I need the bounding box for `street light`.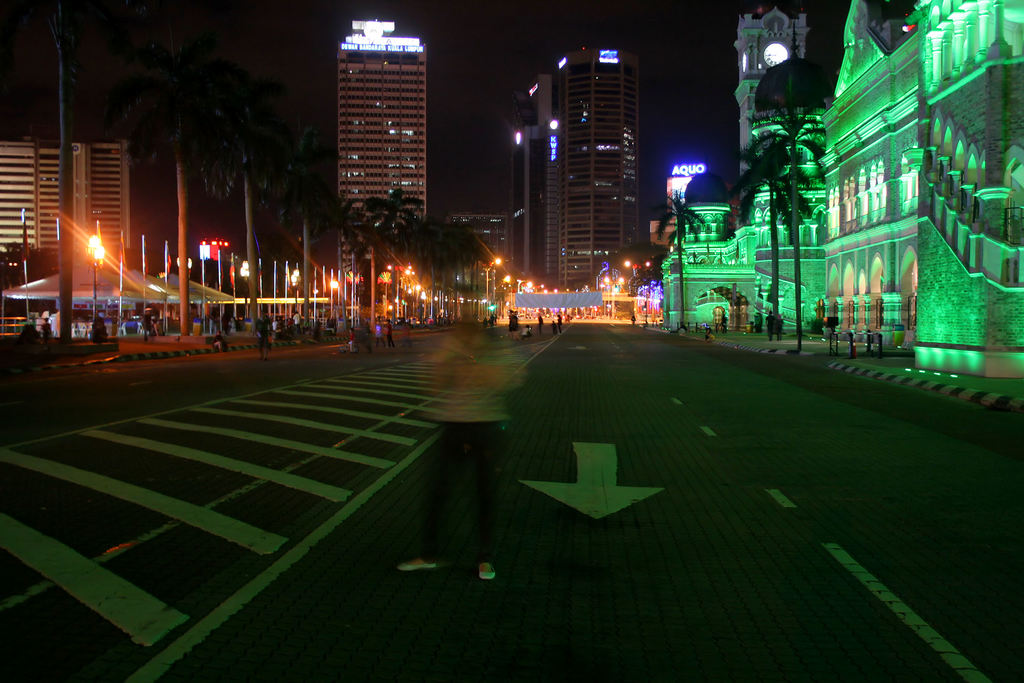
Here it is: BBox(236, 258, 253, 320).
